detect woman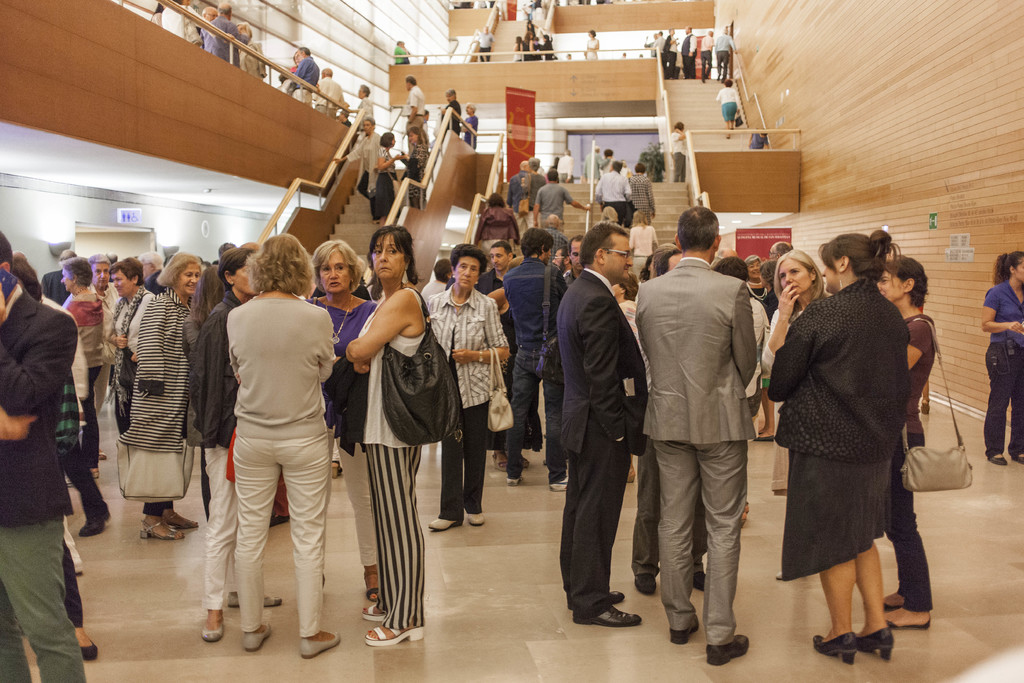
<region>755, 244, 844, 584</region>
